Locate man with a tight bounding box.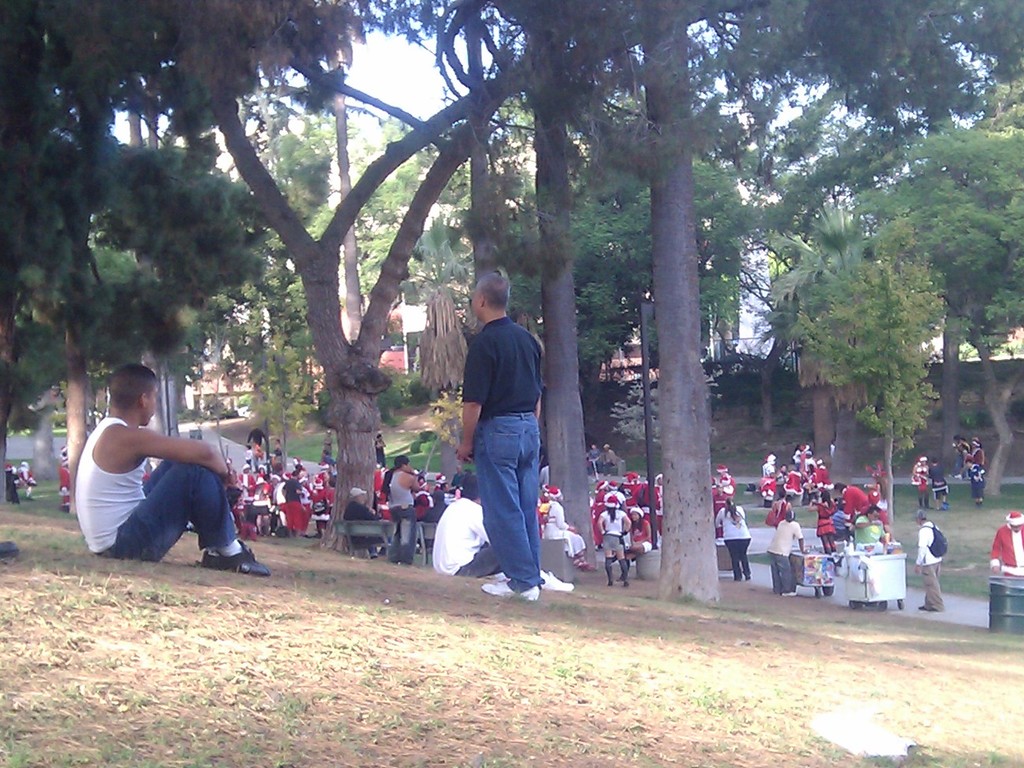
l=389, t=455, r=424, b=571.
